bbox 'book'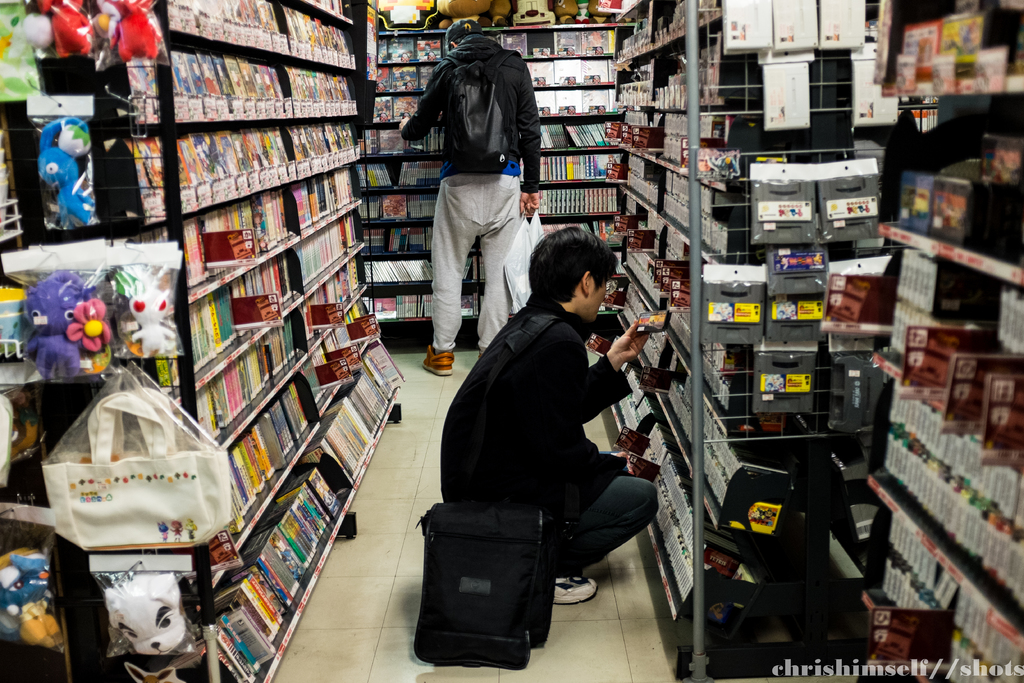
left=385, top=65, right=424, bottom=90
